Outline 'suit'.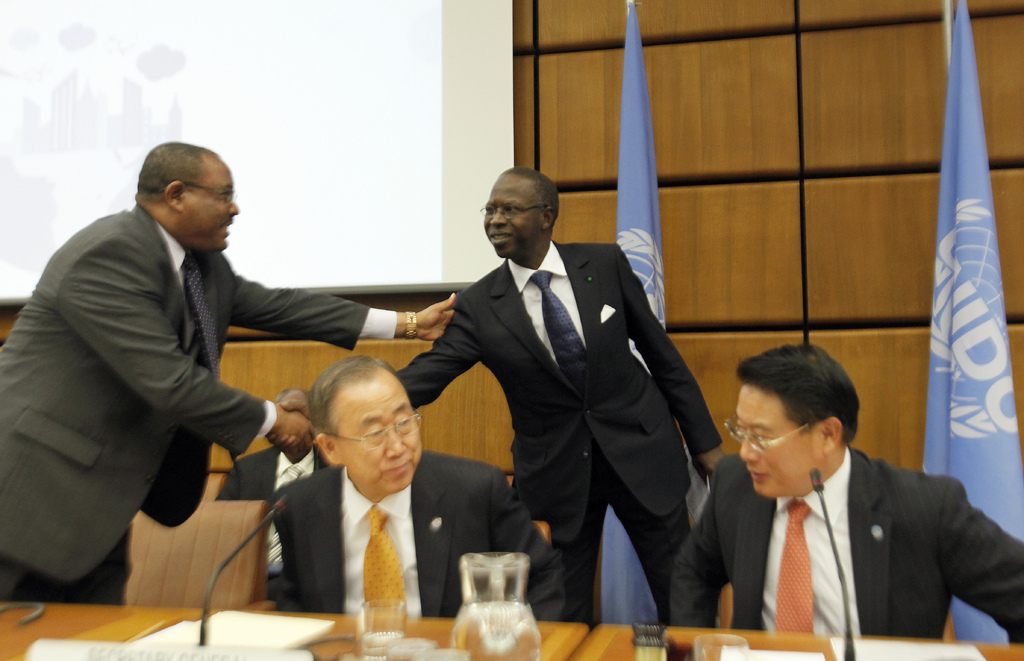
Outline: [x1=298, y1=251, x2=723, y2=628].
